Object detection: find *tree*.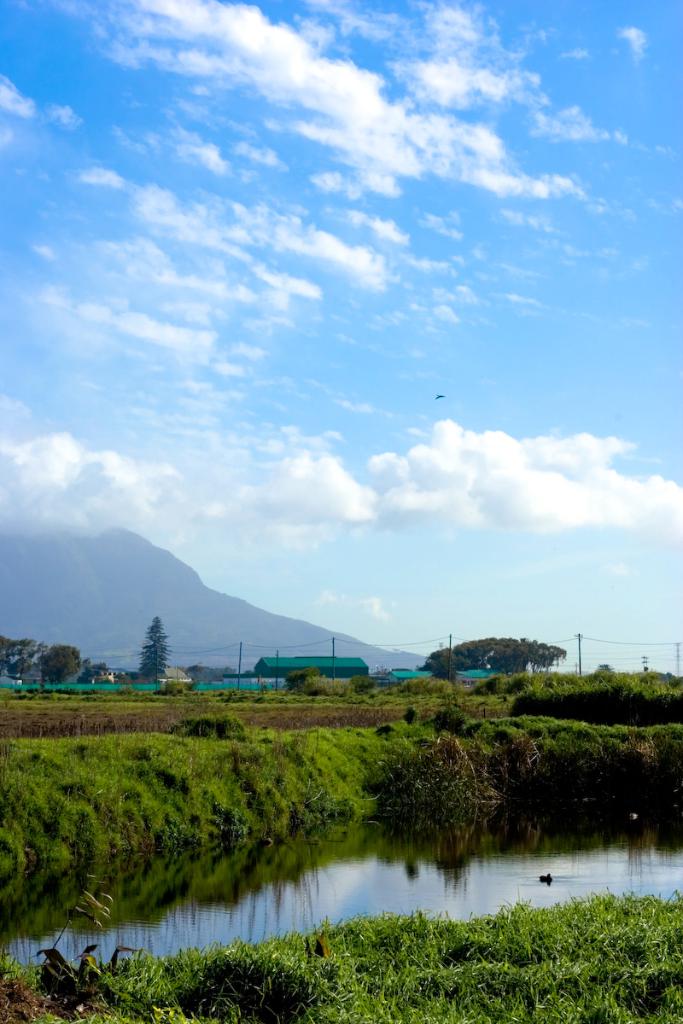
38 637 90 683.
